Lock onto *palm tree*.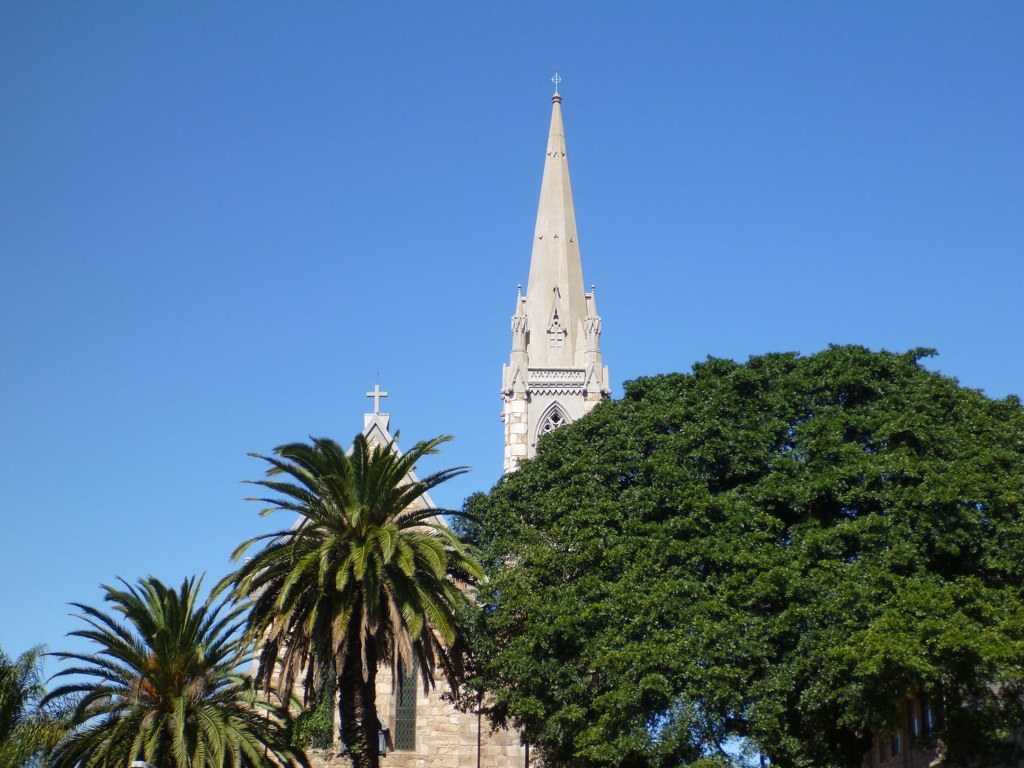
Locked: box=[0, 641, 88, 762].
